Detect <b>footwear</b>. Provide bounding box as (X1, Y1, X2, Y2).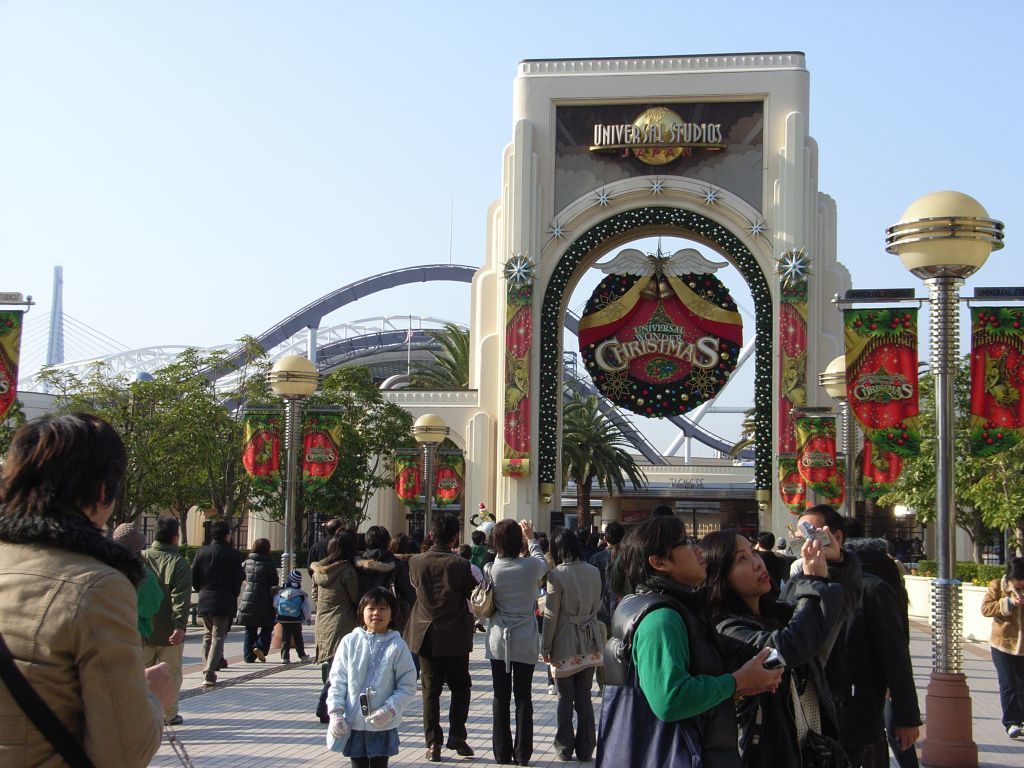
(444, 734, 472, 756).
